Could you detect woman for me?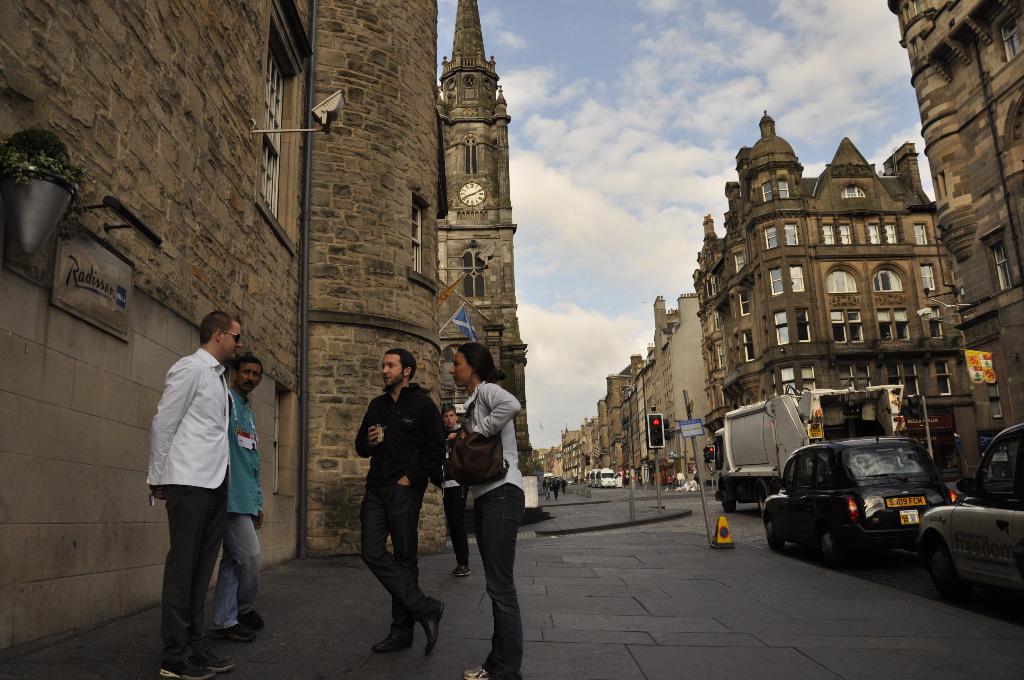
Detection result: x1=435, y1=343, x2=529, y2=679.
